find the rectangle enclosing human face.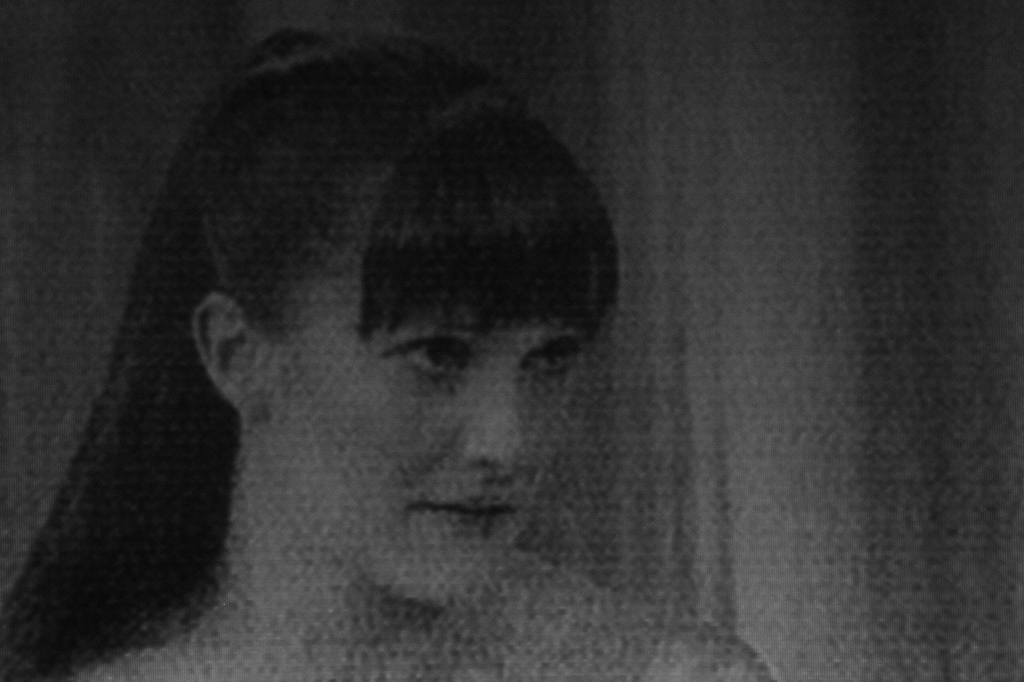
278/281/586/610.
